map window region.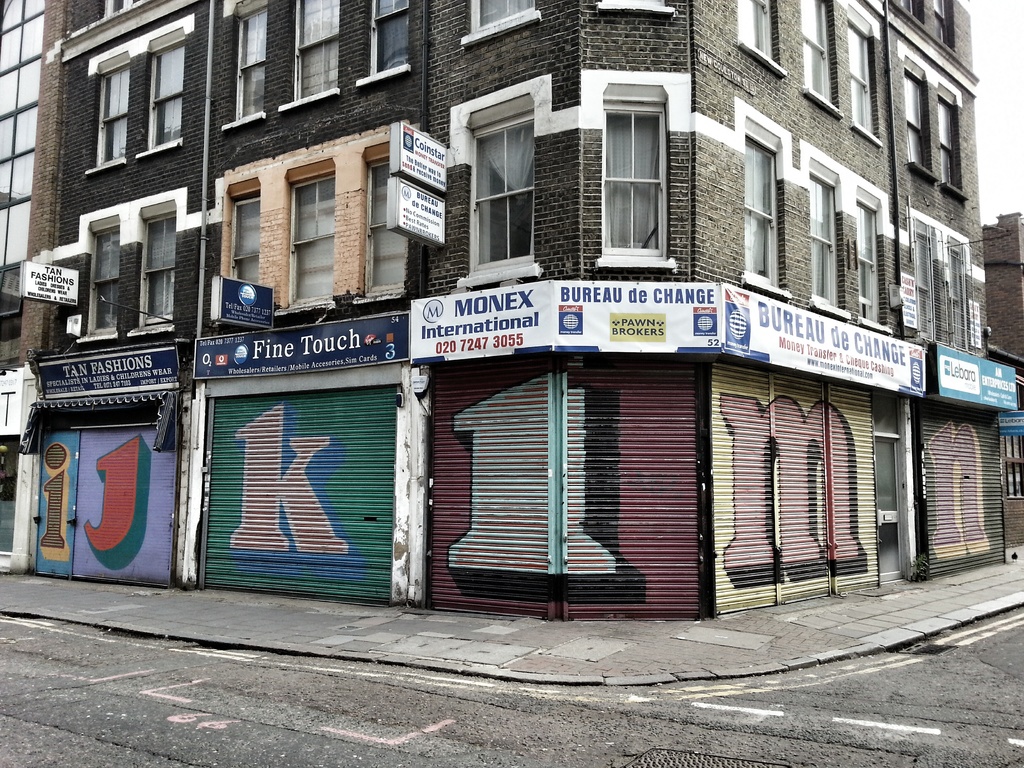
Mapped to bbox(906, 71, 927, 166).
